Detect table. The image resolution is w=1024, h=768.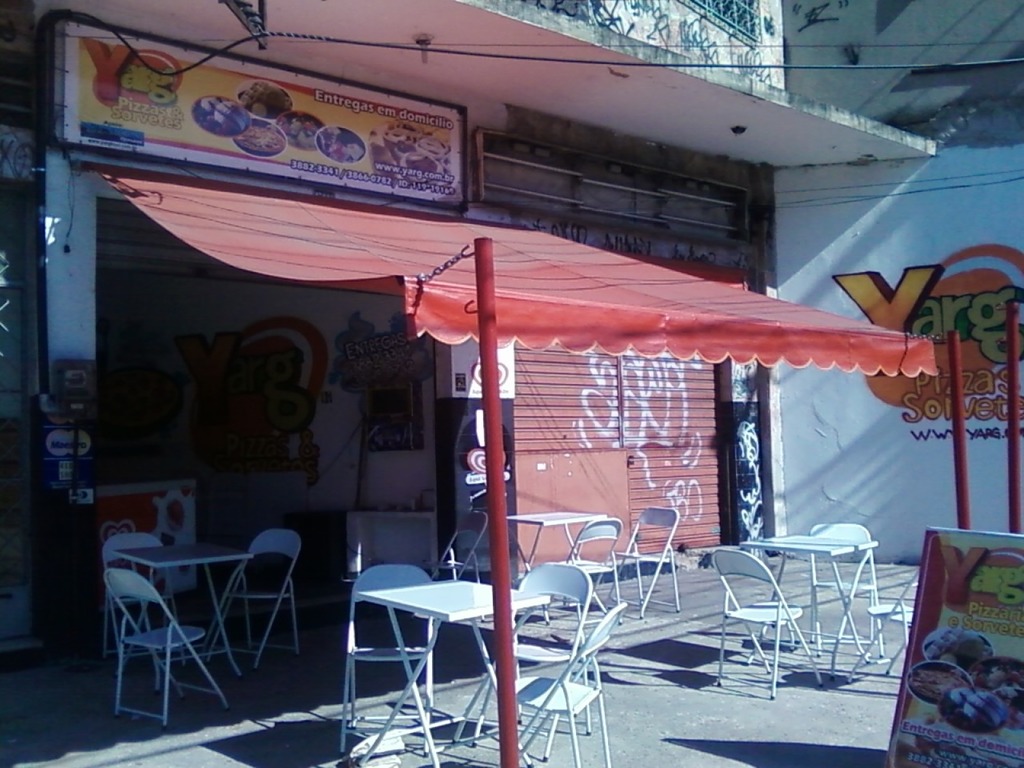
[x1=115, y1=548, x2=247, y2=676].
